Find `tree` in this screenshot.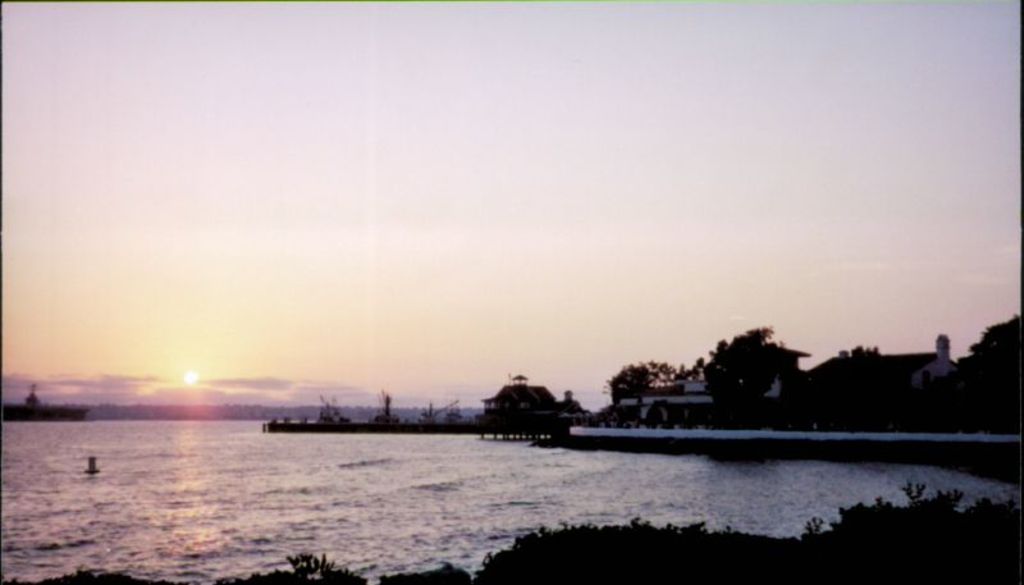
The bounding box for `tree` is box=[705, 323, 768, 385].
